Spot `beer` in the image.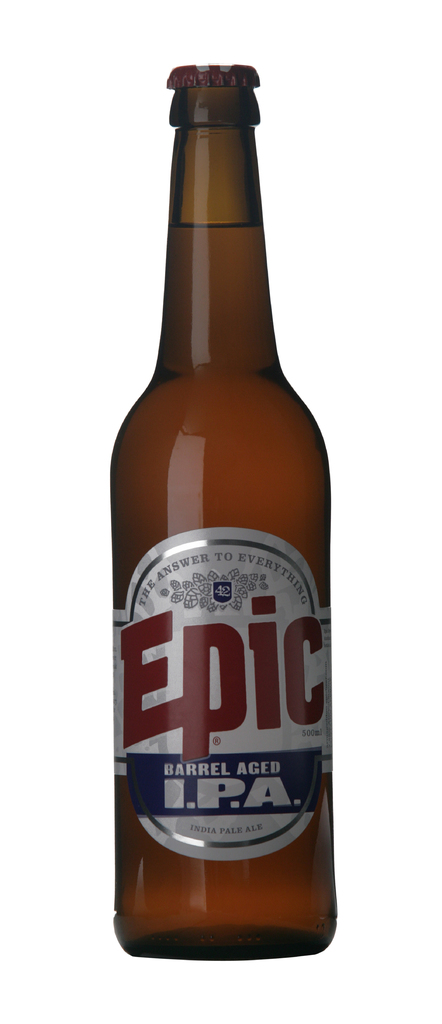
`beer` found at 87:50:367:973.
